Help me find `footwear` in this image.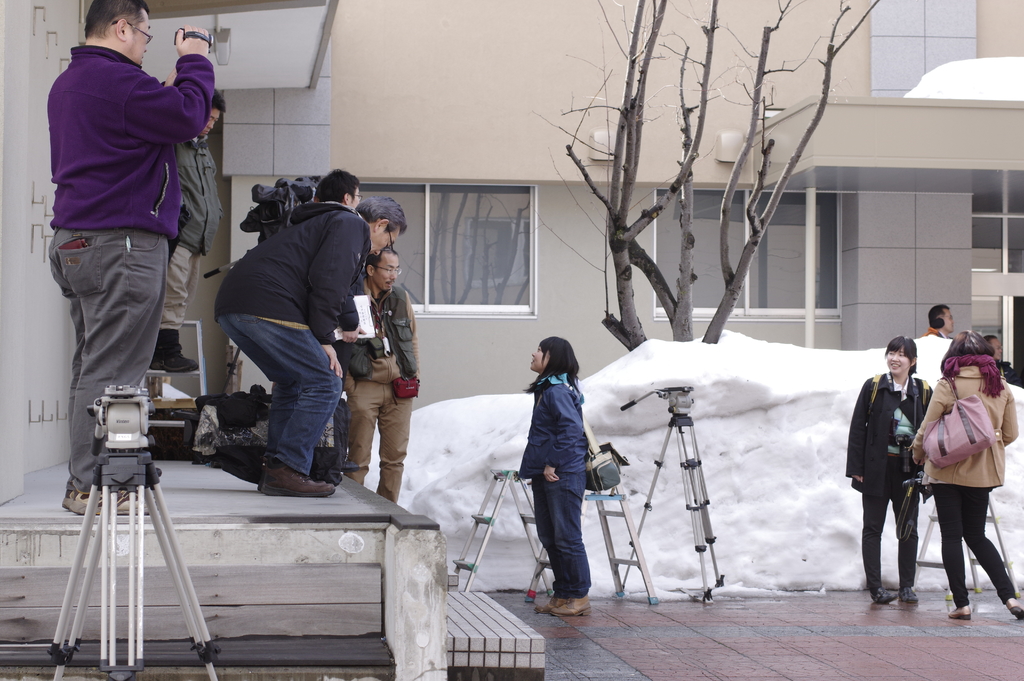
Found it: box=[257, 461, 327, 490].
